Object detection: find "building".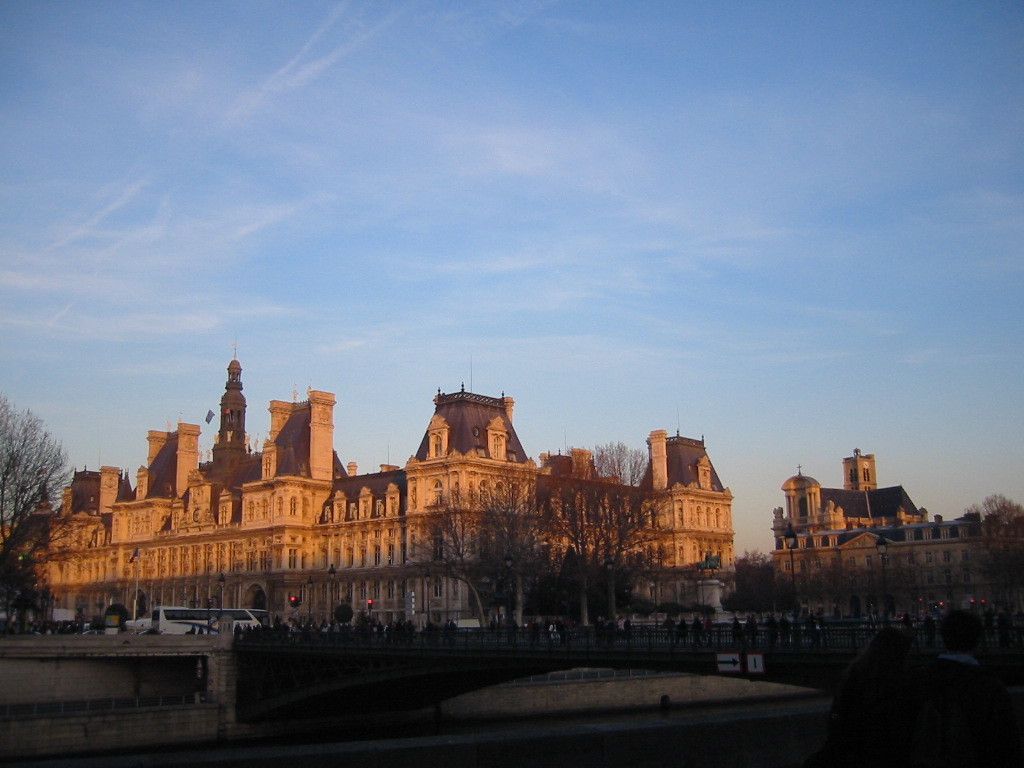
(x1=774, y1=450, x2=1023, y2=619).
